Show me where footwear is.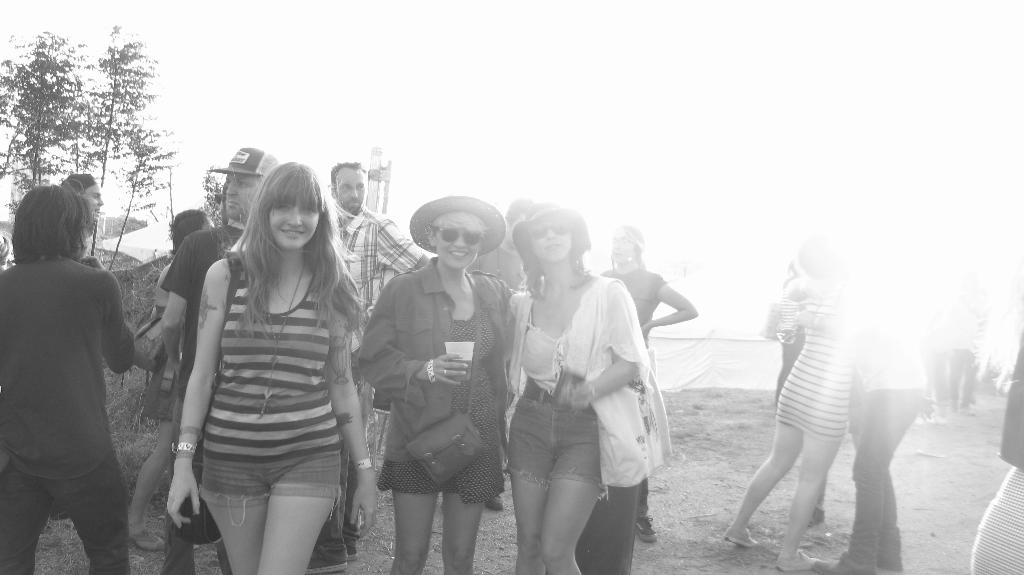
footwear is at bbox=[725, 523, 759, 551].
